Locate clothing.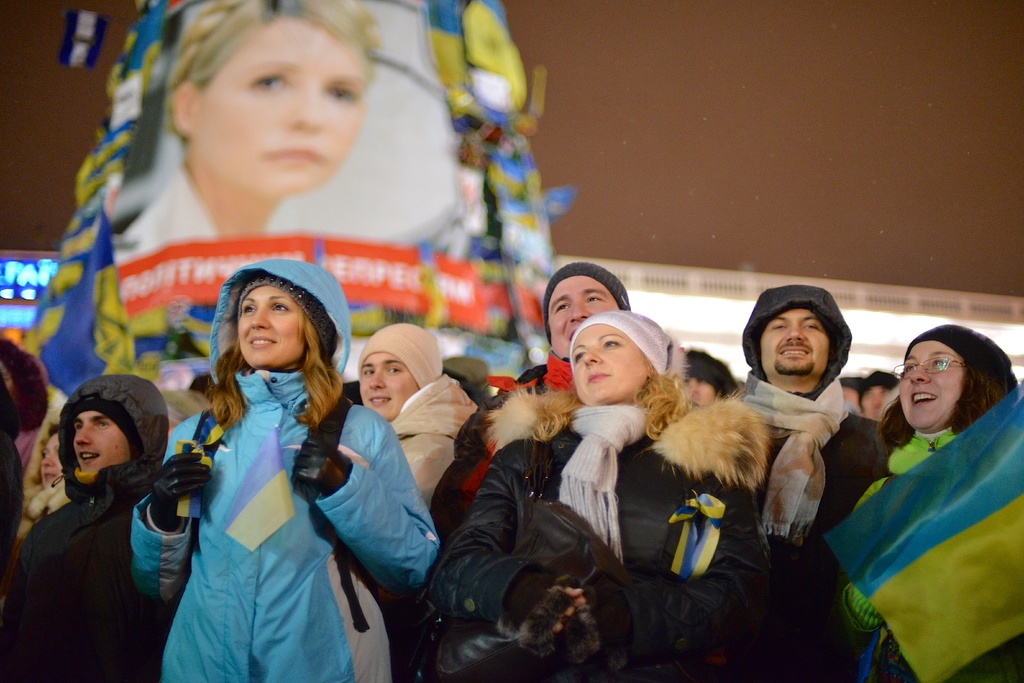
Bounding box: 851:381:1017:676.
